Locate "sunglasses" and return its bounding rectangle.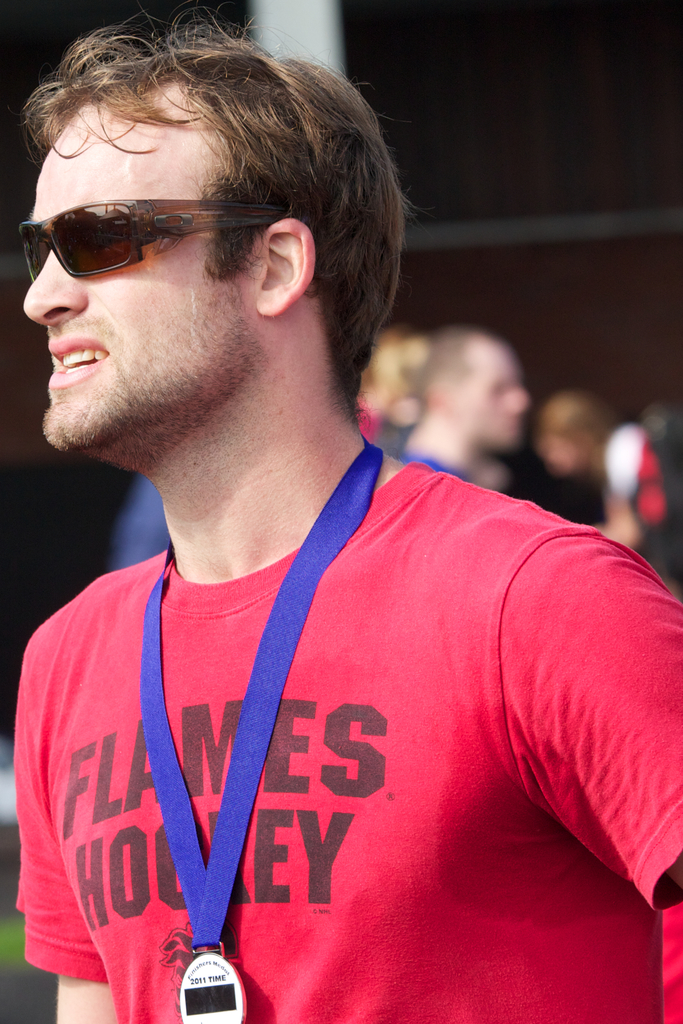
(17,202,290,282).
